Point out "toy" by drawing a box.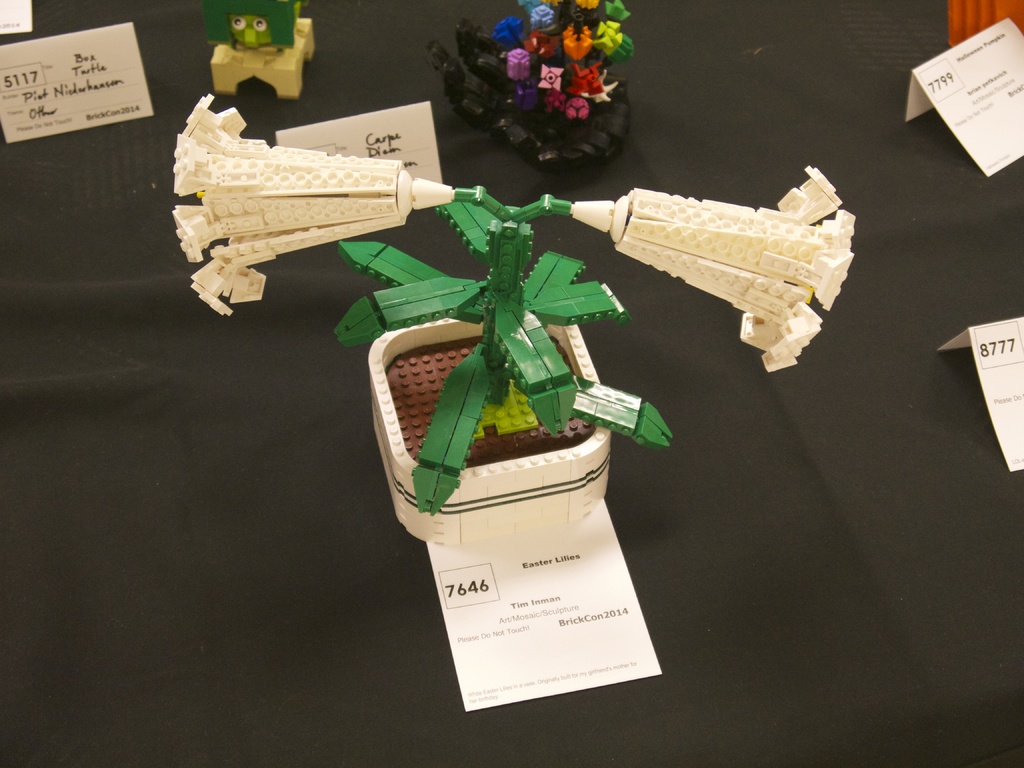
[x1=433, y1=0, x2=636, y2=184].
